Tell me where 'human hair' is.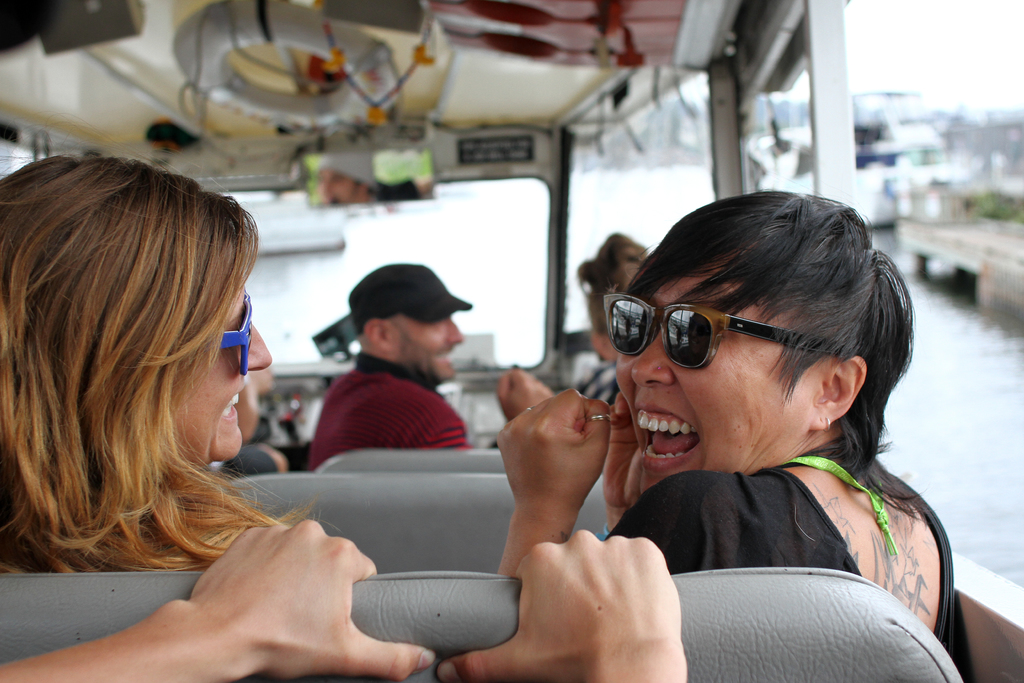
'human hair' is at region(579, 234, 650, 336).
